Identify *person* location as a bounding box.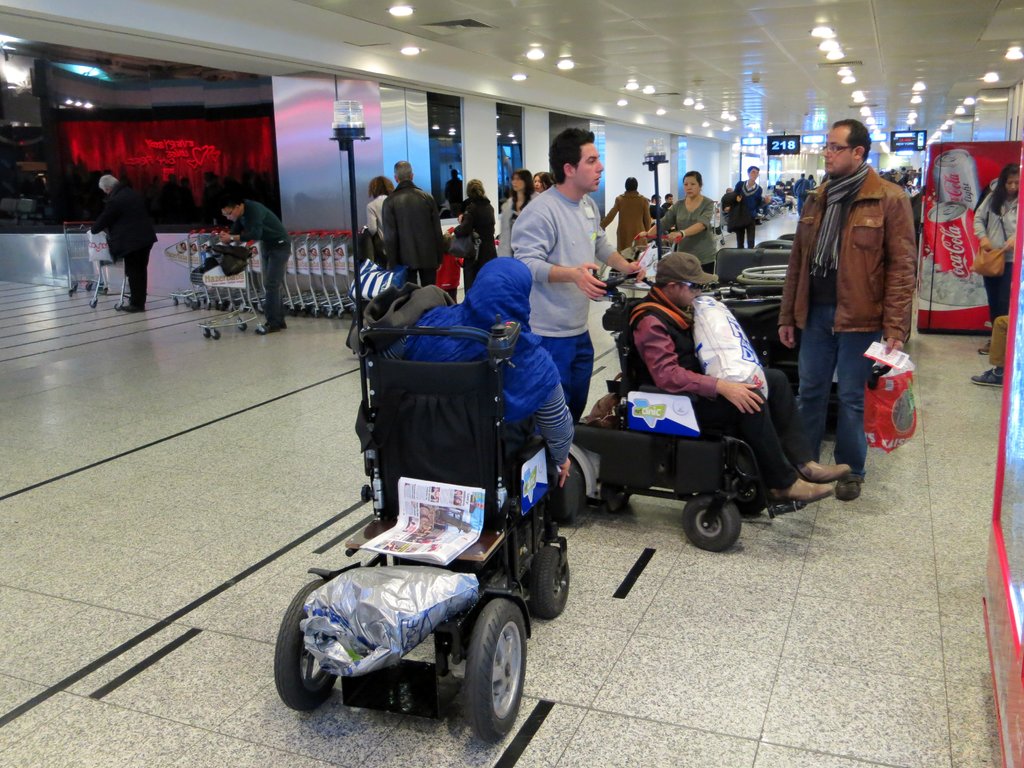
Rect(356, 171, 403, 253).
